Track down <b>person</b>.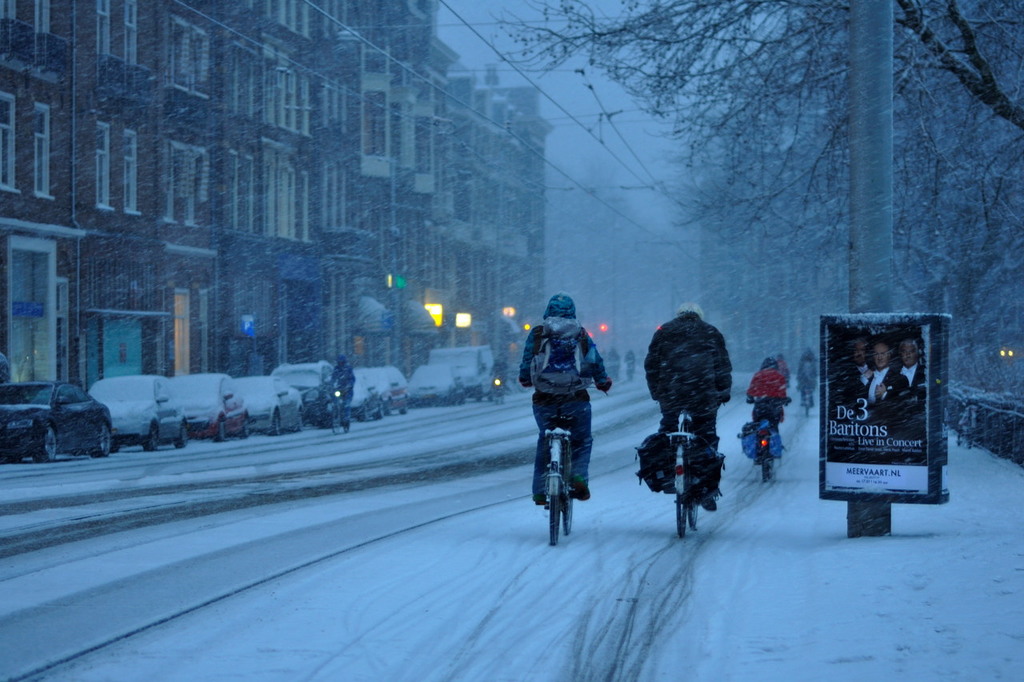
Tracked to bbox(838, 343, 907, 400).
